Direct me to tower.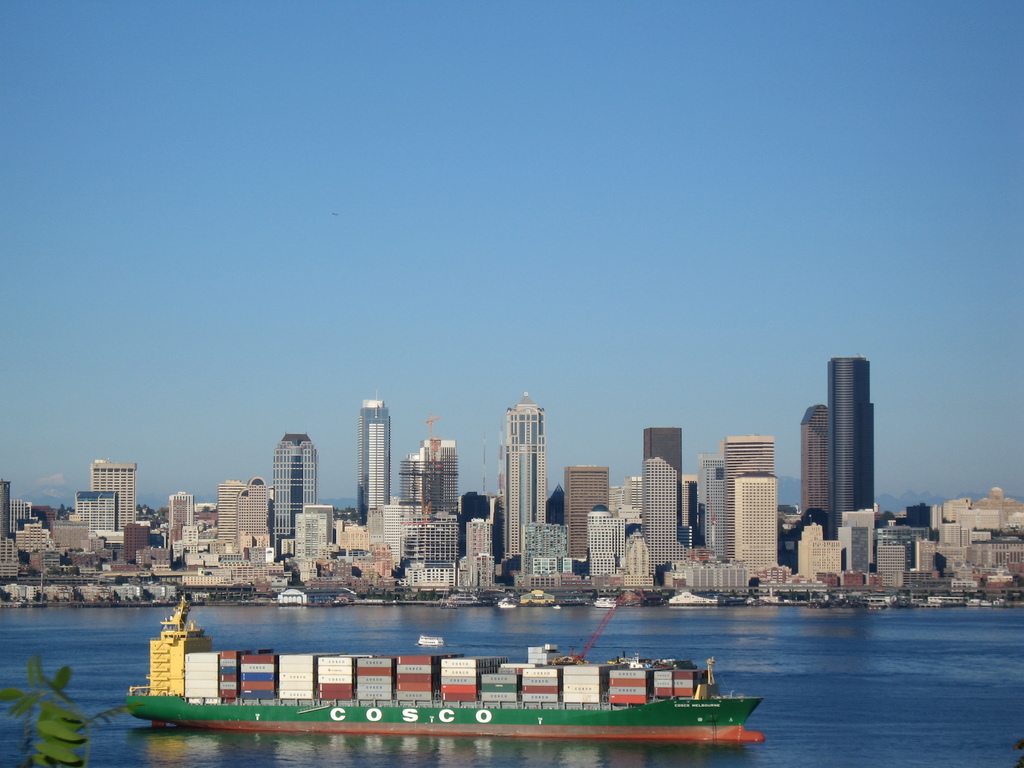
Direction: region(169, 494, 199, 547).
